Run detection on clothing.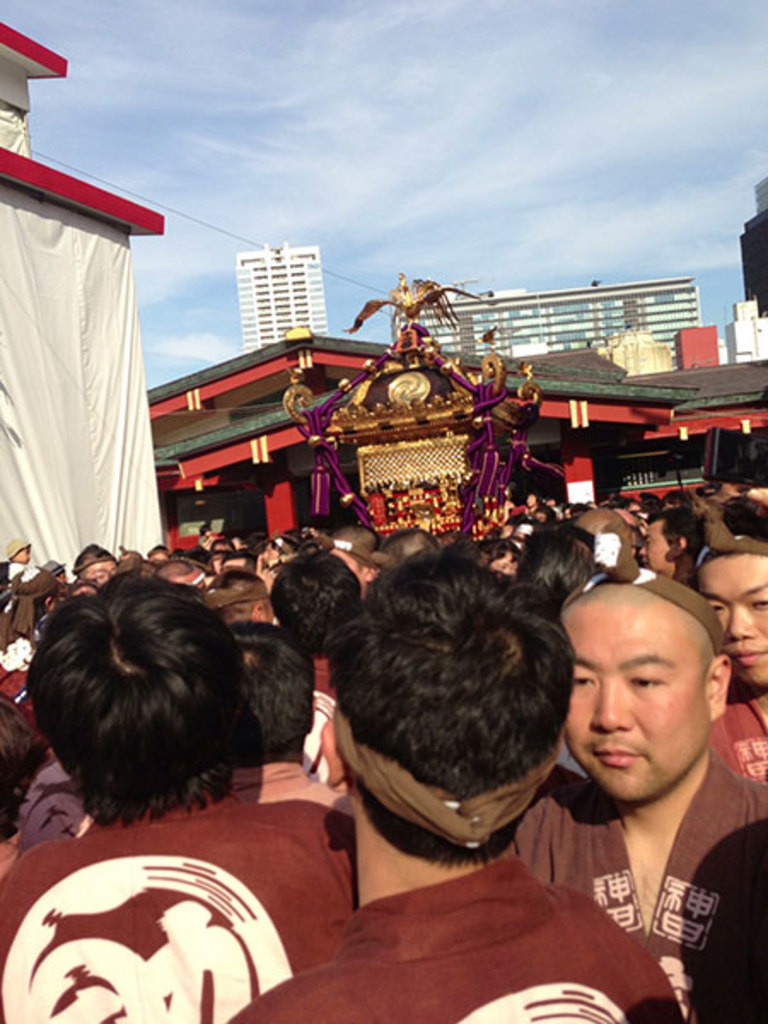
Result: <bbox>693, 676, 766, 782</bbox>.
